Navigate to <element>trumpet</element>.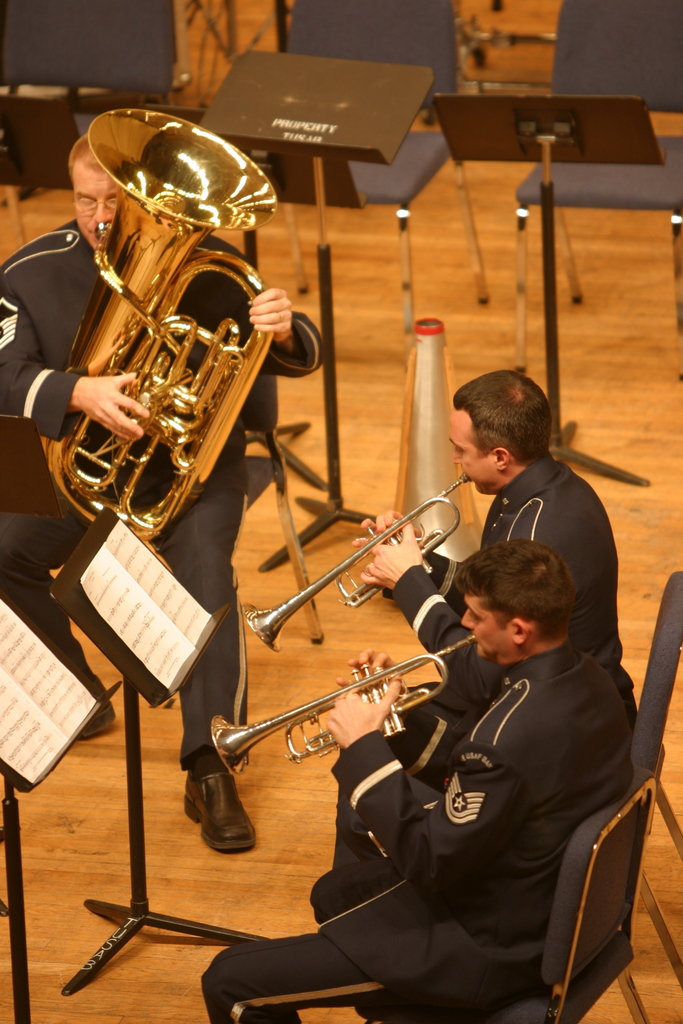
Navigation target: x1=214 y1=630 x2=487 y2=784.
